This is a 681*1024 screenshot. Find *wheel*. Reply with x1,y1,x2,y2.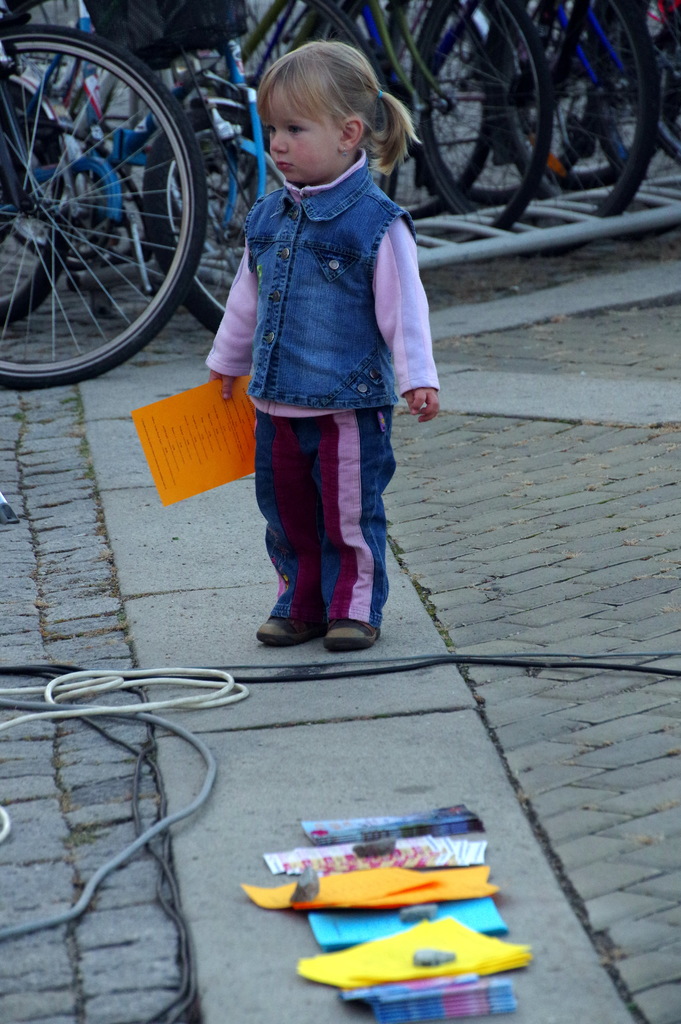
144,100,277,333.
